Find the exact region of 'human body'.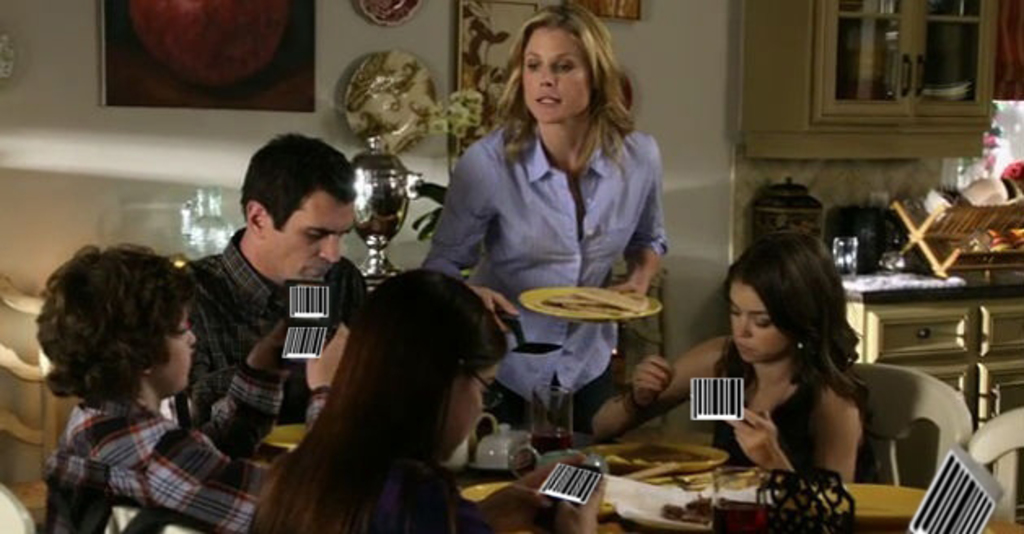
Exact region: [left=581, top=355, right=877, bottom=500].
